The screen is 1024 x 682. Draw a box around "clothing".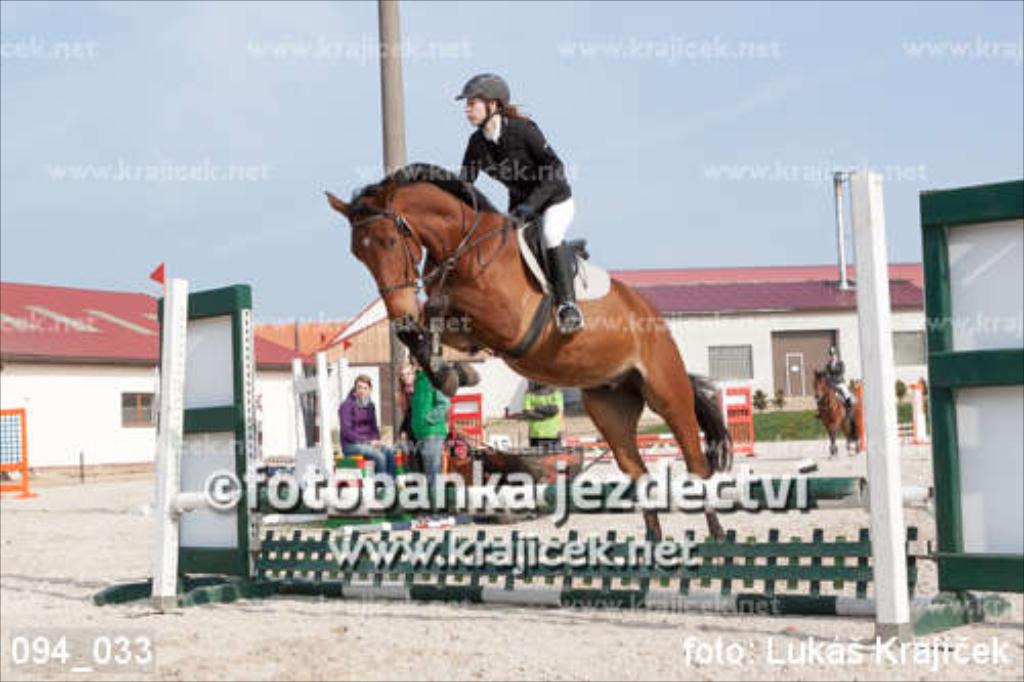
Rect(520, 387, 571, 453).
